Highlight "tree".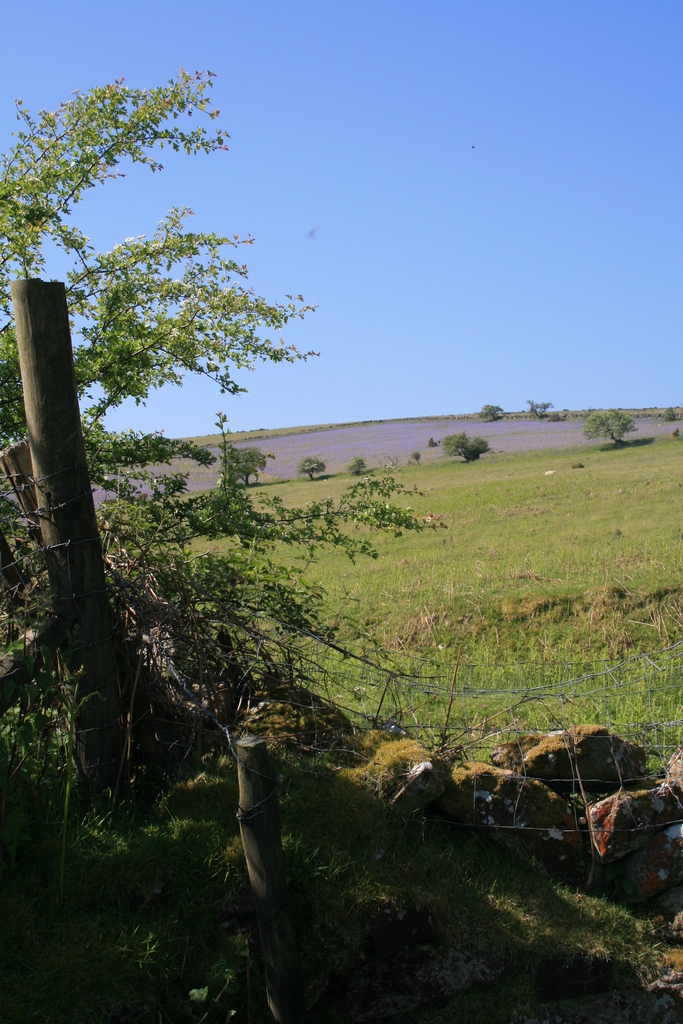
Highlighted region: x1=0 y1=50 x2=307 y2=575.
